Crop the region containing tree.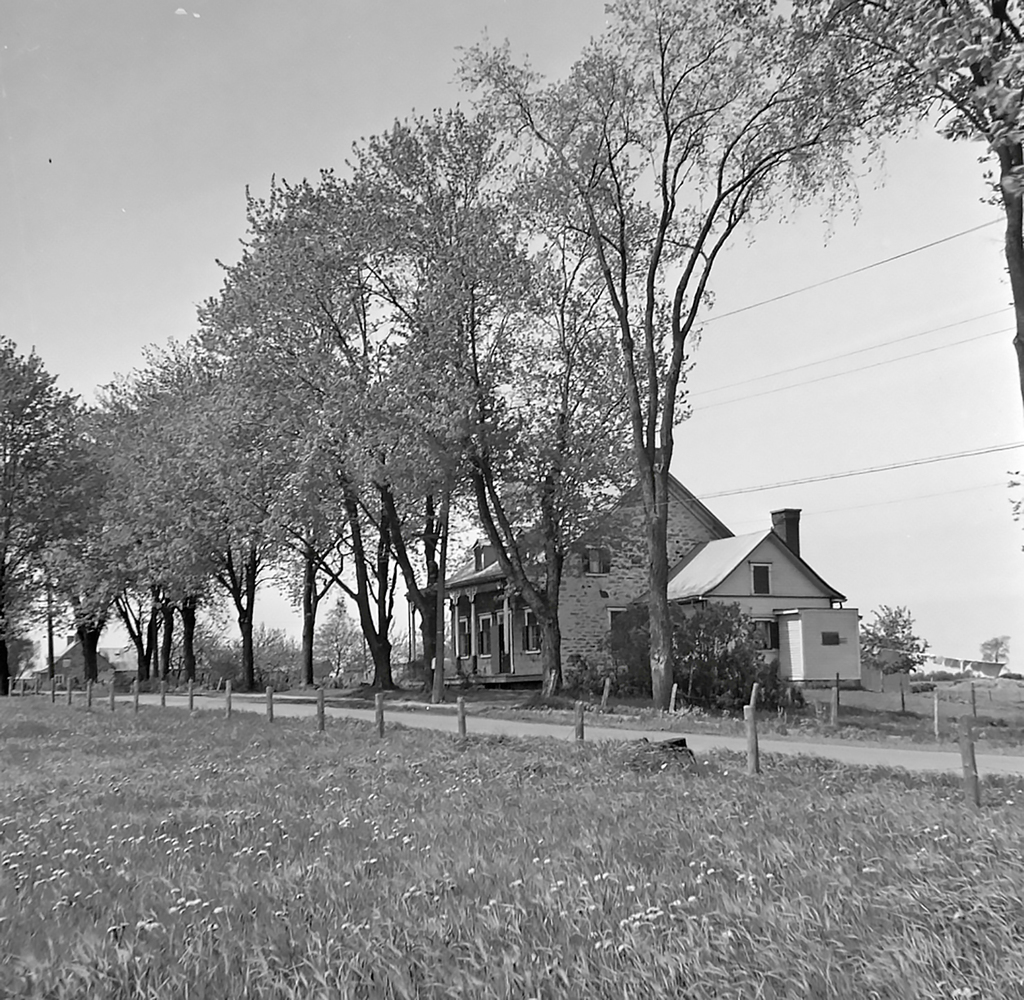
Crop region: l=64, t=327, r=239, b=694.
